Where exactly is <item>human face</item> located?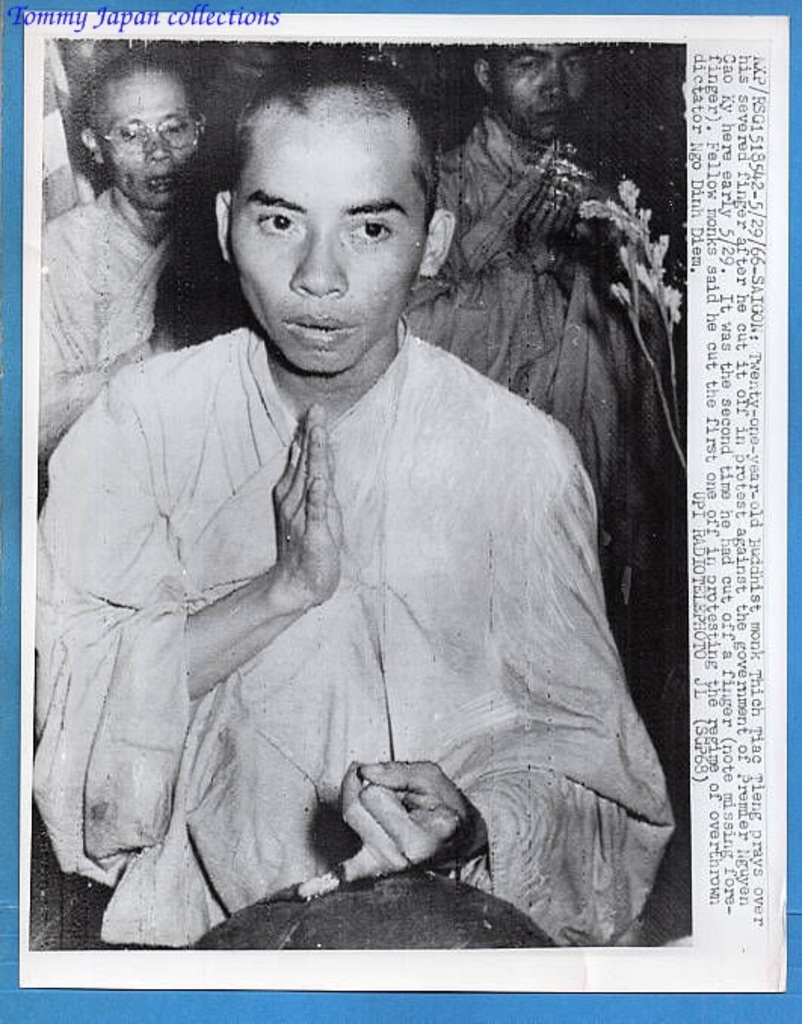
Its bounding box is left=88, top=69, right=198, bottom=207.
